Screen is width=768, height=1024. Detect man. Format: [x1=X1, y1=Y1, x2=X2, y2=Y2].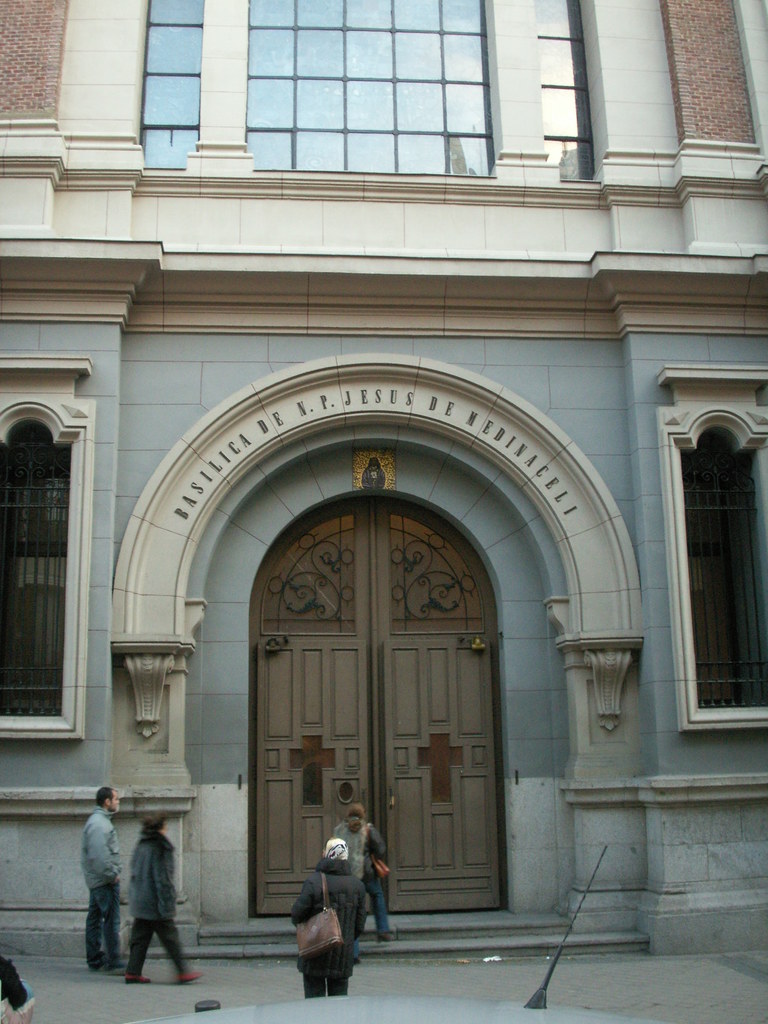
[x1=83, y1=785, x2=129, y2=972].
